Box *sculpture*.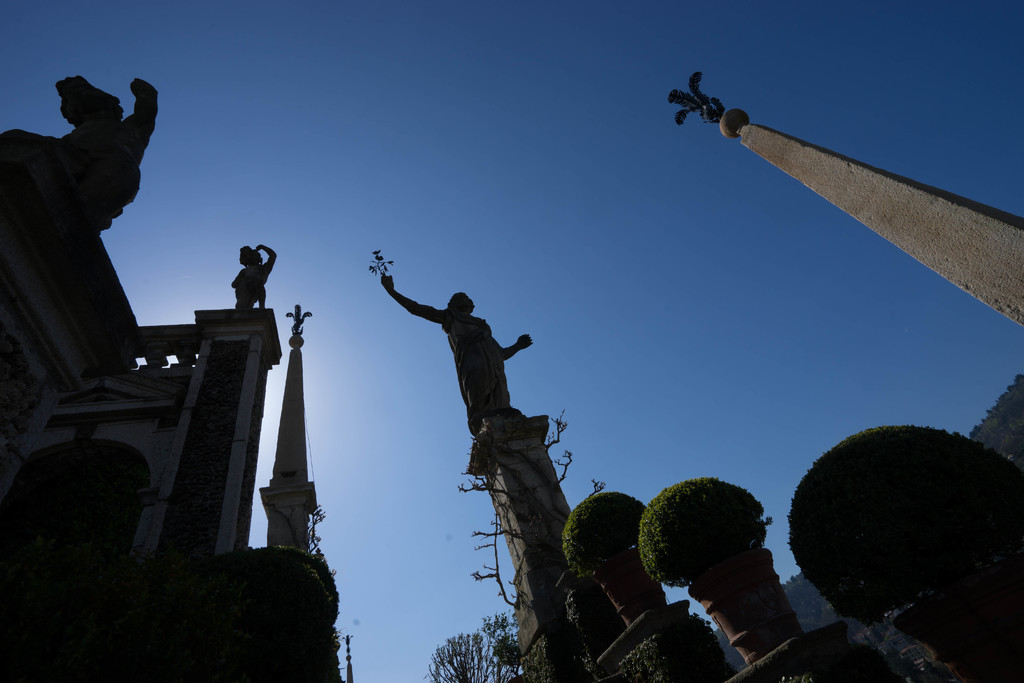
(x1=230, y1=242, x2=274, y2=309).
